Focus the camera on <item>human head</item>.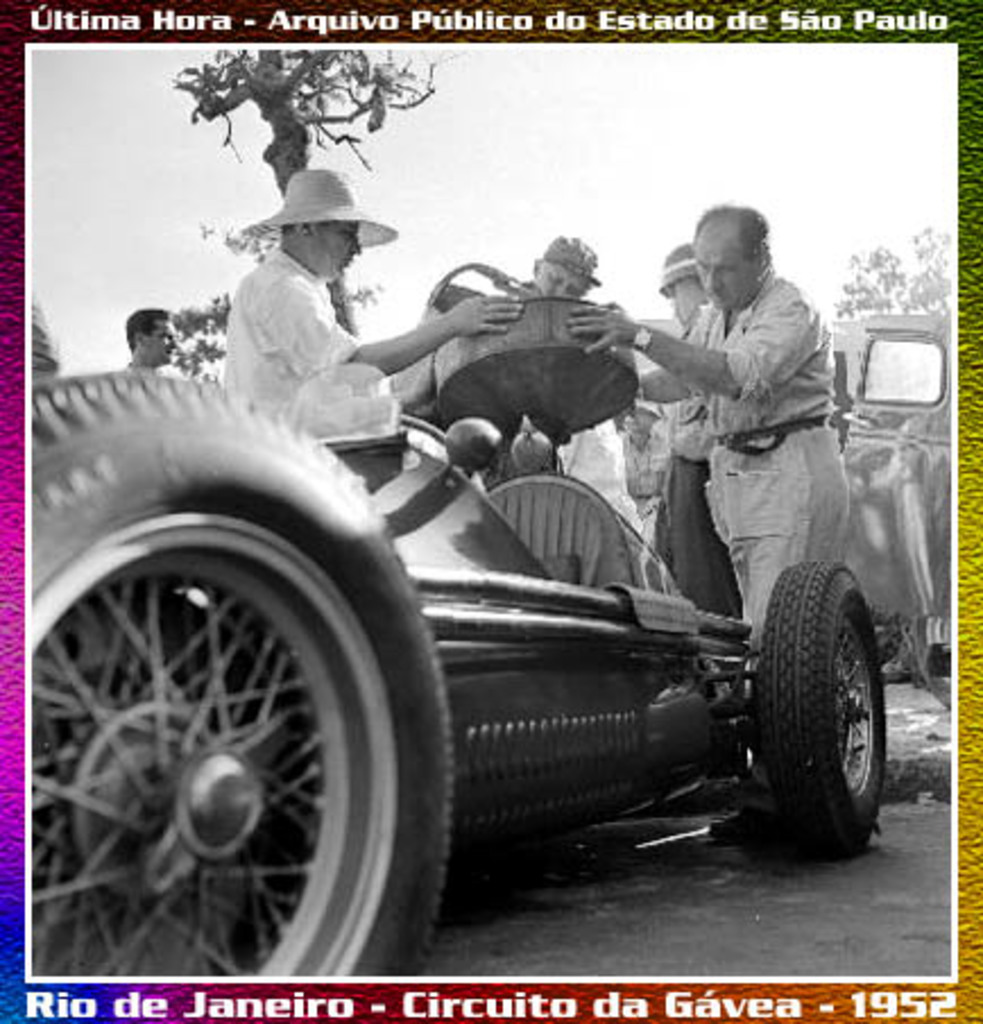
Focus region: <region>125, 310, 181, 367</region>.
